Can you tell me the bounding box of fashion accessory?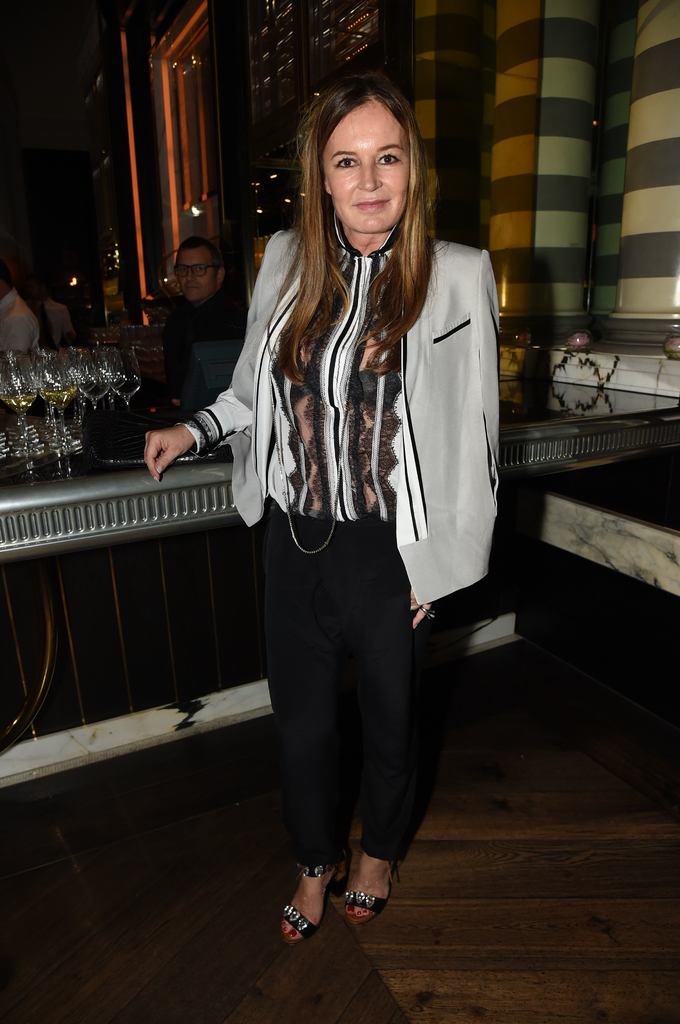
box=[287, 929, 296, 939].
